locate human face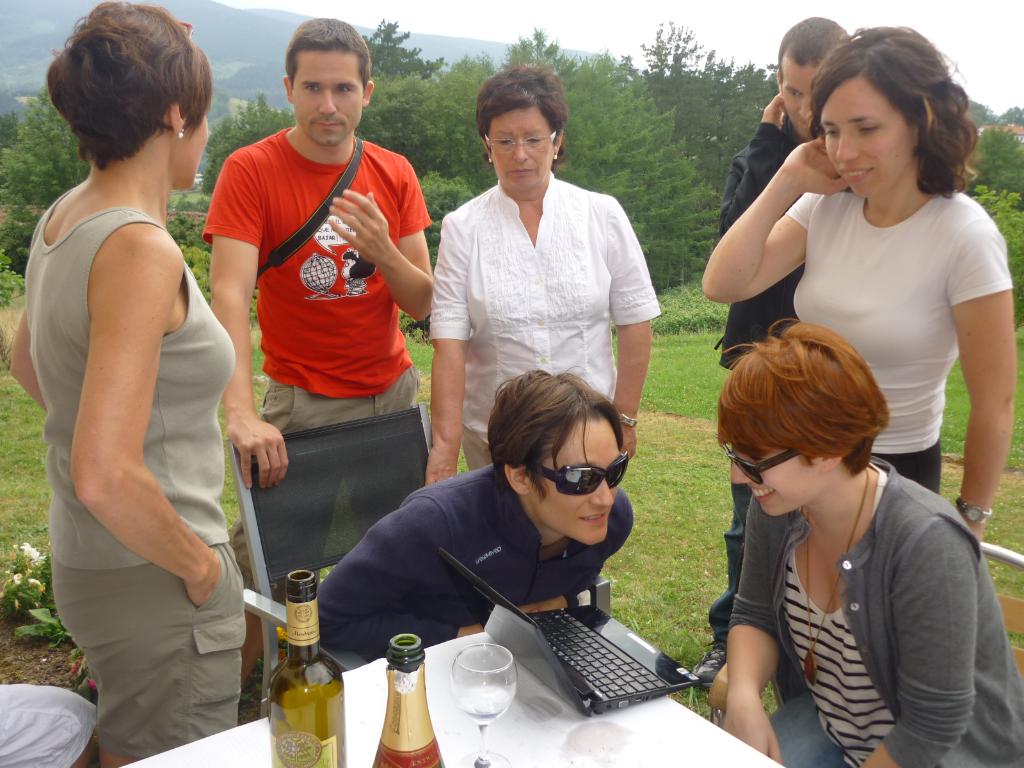
locate(538, 420, 619, 542)
